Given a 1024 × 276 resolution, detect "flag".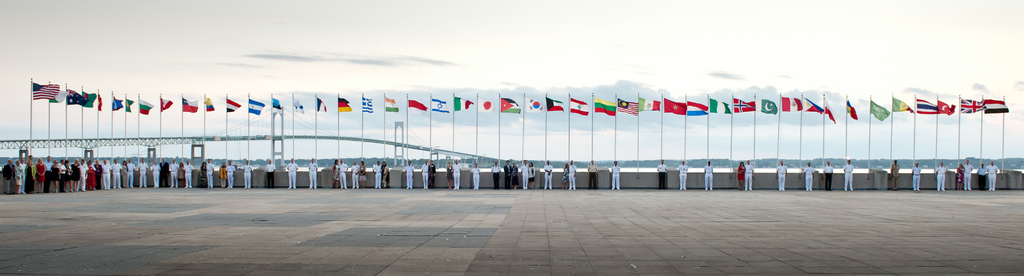
box=[984, 97, 1009, 114].
